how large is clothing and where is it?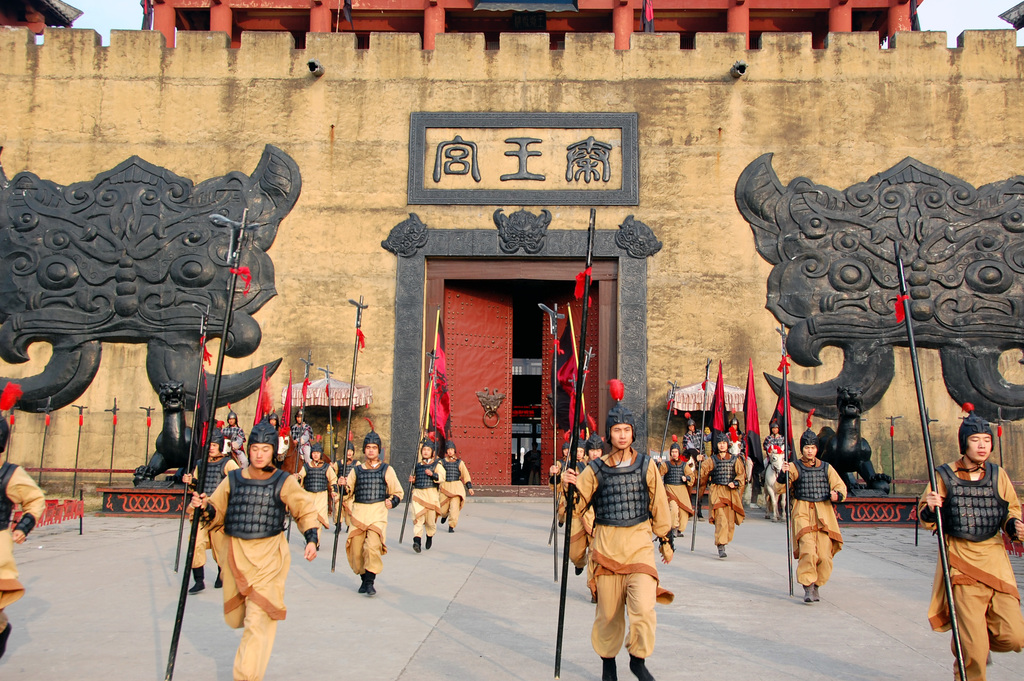
Bounding box: bbox=[917, 459, 1023, 680].
